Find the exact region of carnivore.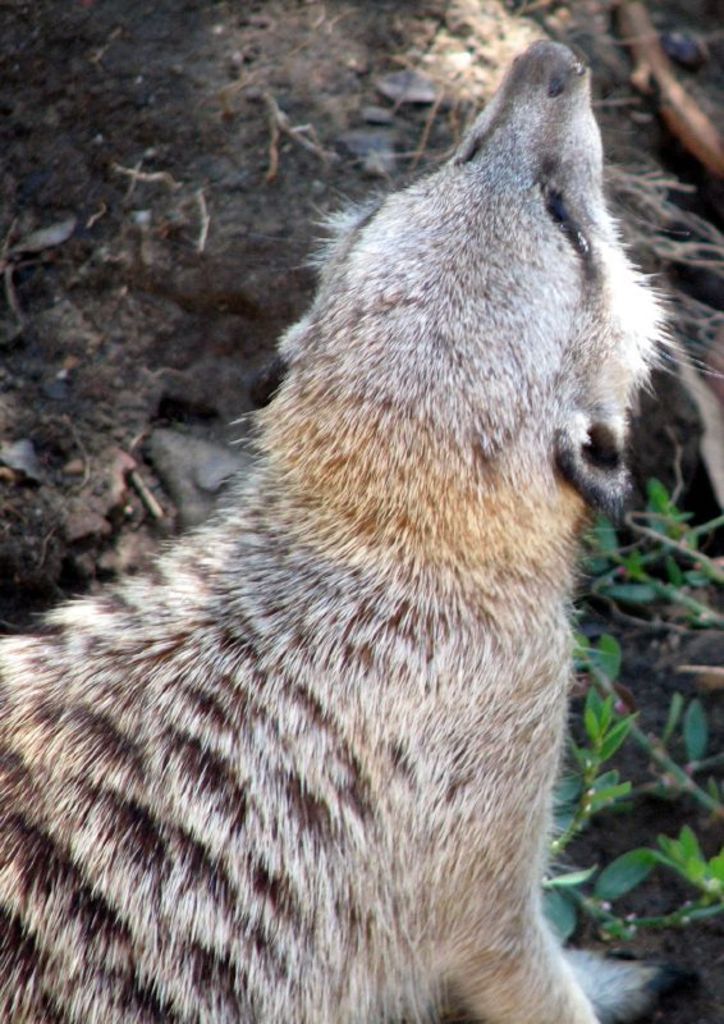
Exact region: locate(0, 35, 674, 1023).
